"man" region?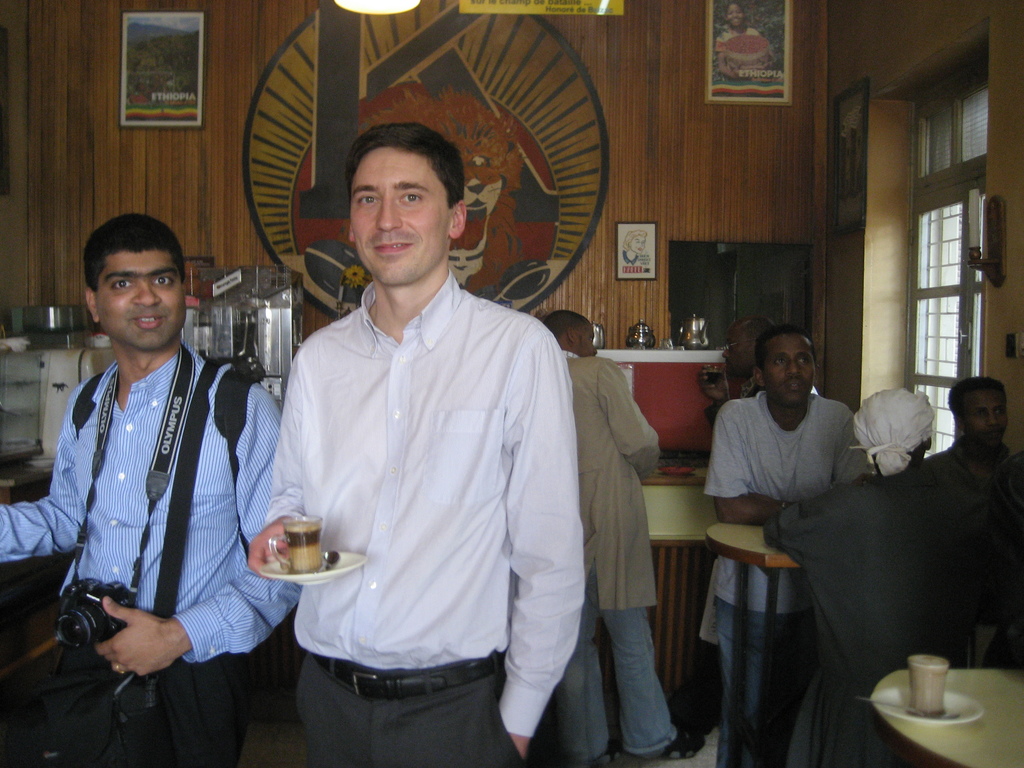
(left=913, top=373, right=1022, bottom=669)
